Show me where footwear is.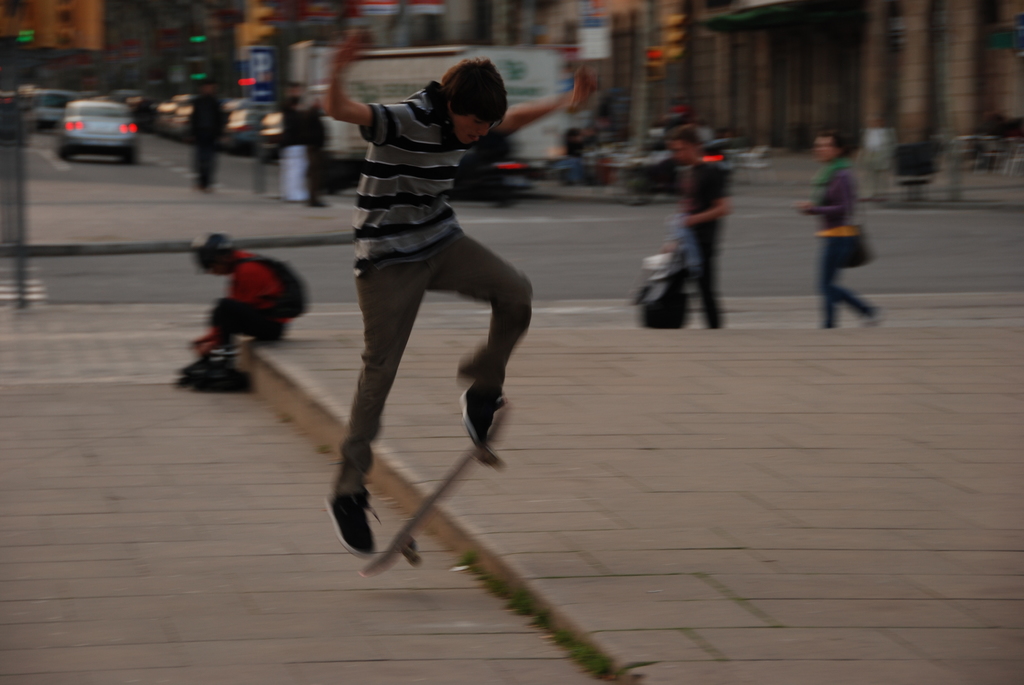
footwear is at select_region(324, 491, 374, 558).
